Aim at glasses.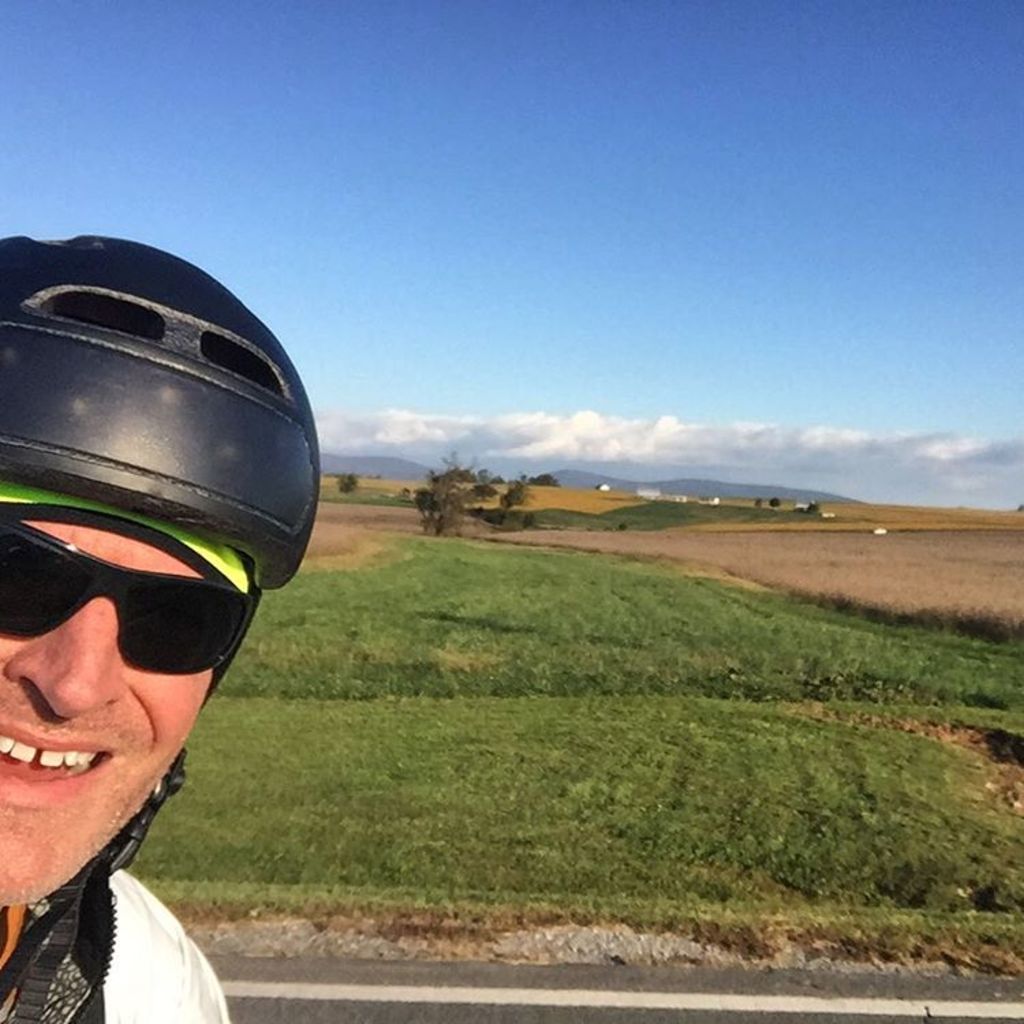
Aimed at box(0, 511, 259, 681).
